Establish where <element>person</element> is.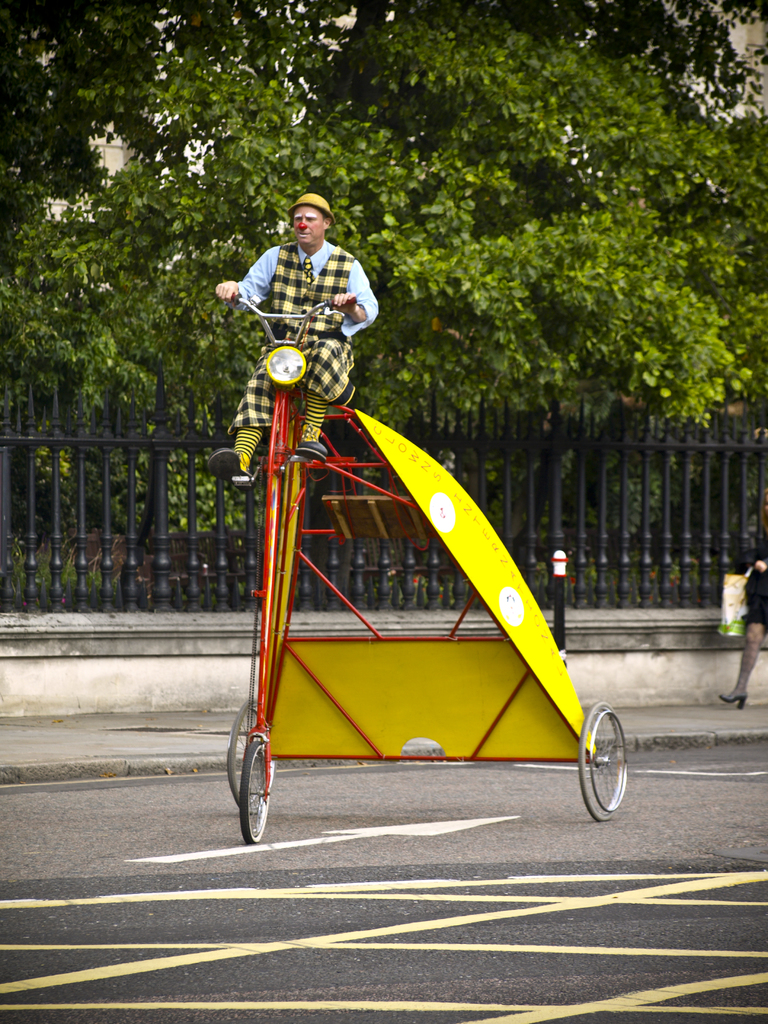
Established at 212:194:379:495.
